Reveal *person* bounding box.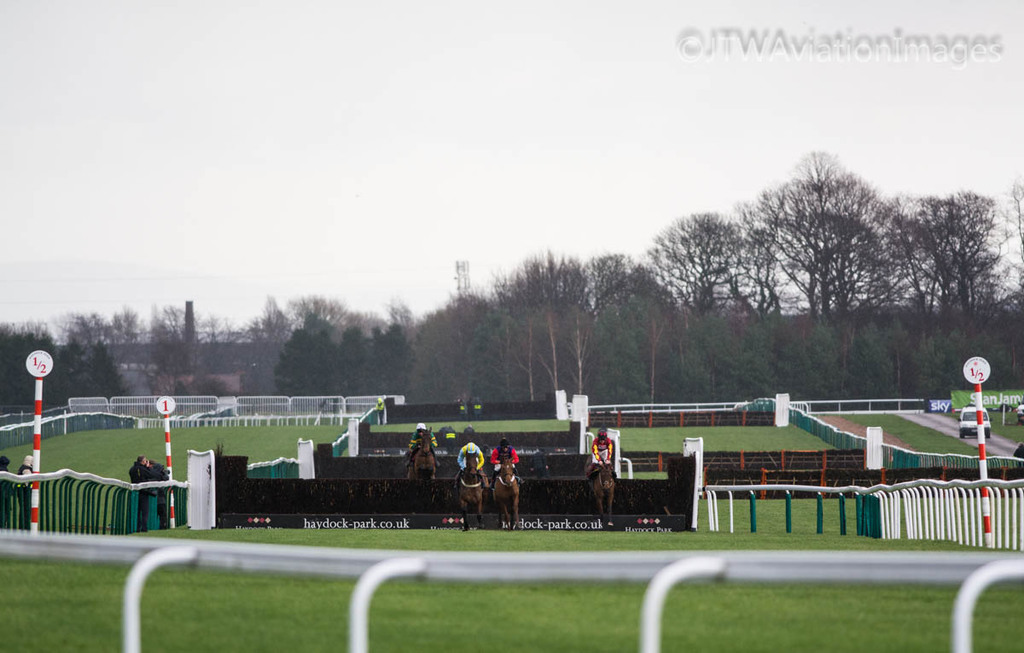
Revealed: (588,429,619,469).
